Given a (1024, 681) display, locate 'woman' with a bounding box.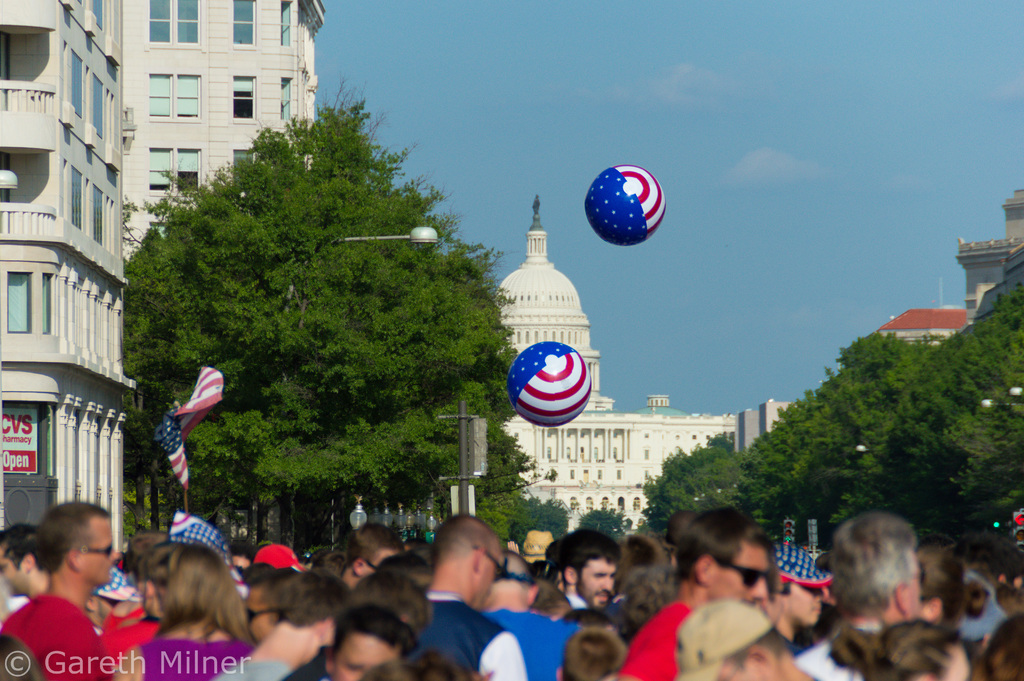
Located: (120,550,250,680).
